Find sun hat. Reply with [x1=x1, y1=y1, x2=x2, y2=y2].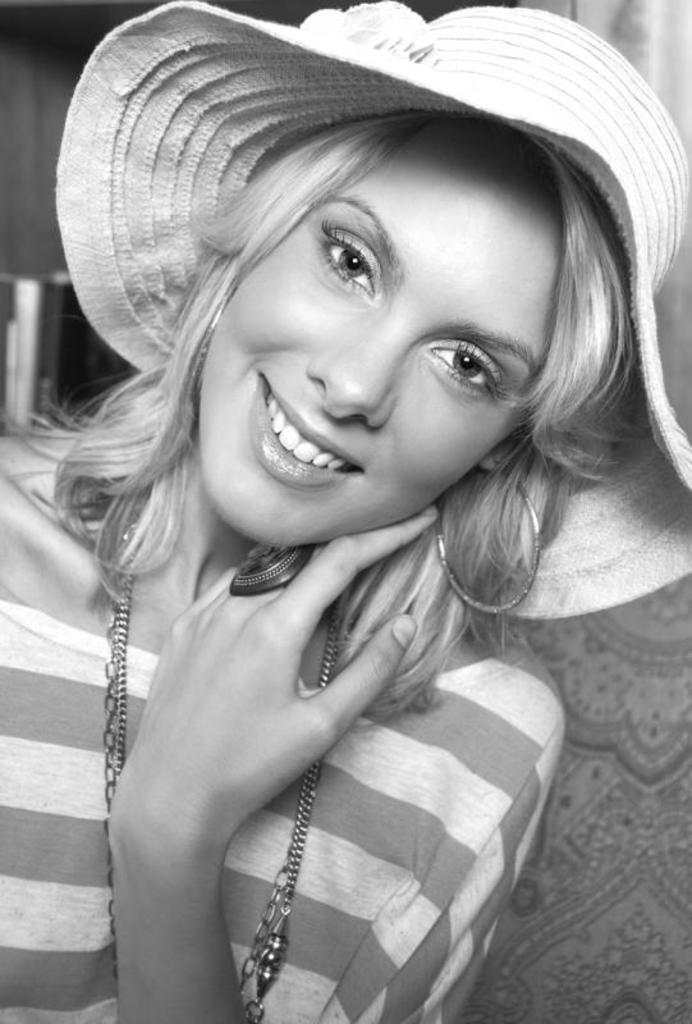
[x1=37, y1=0, x2=691, y2=653].
